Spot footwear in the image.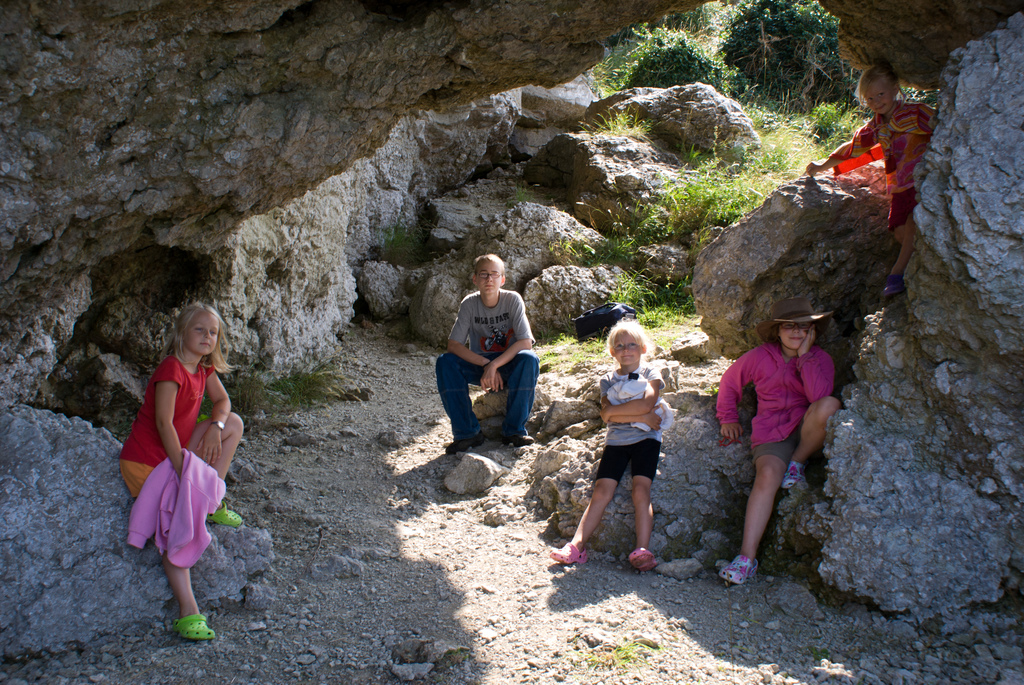
footwear found at pyautogui.locateOnScreen(787, 462, 803, 486).
